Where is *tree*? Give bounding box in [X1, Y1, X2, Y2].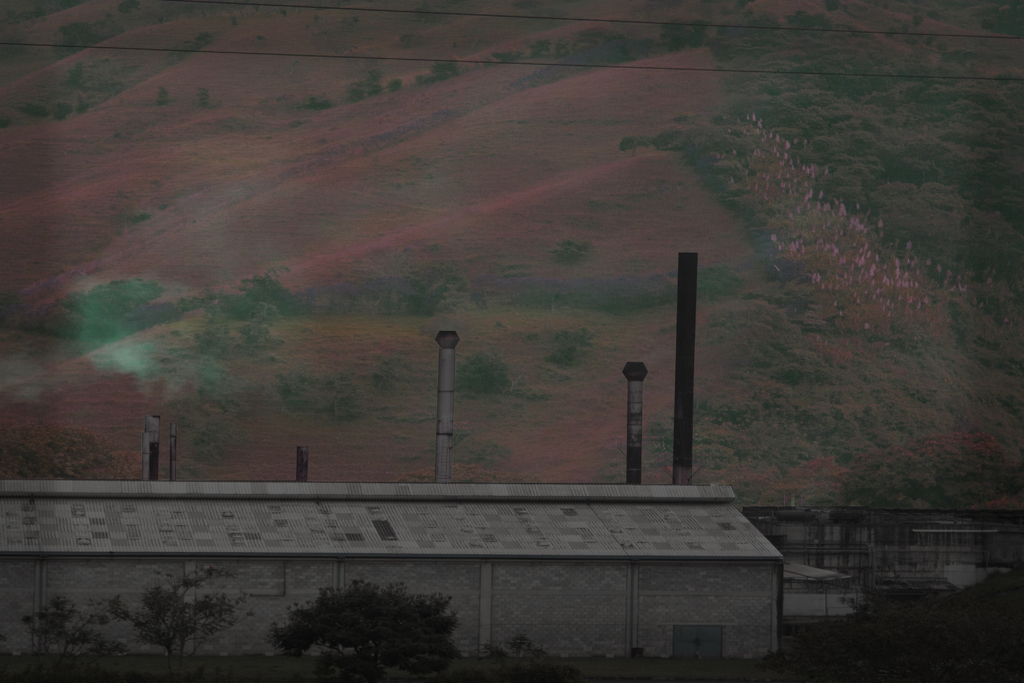
[8, 589, 113, 682].
